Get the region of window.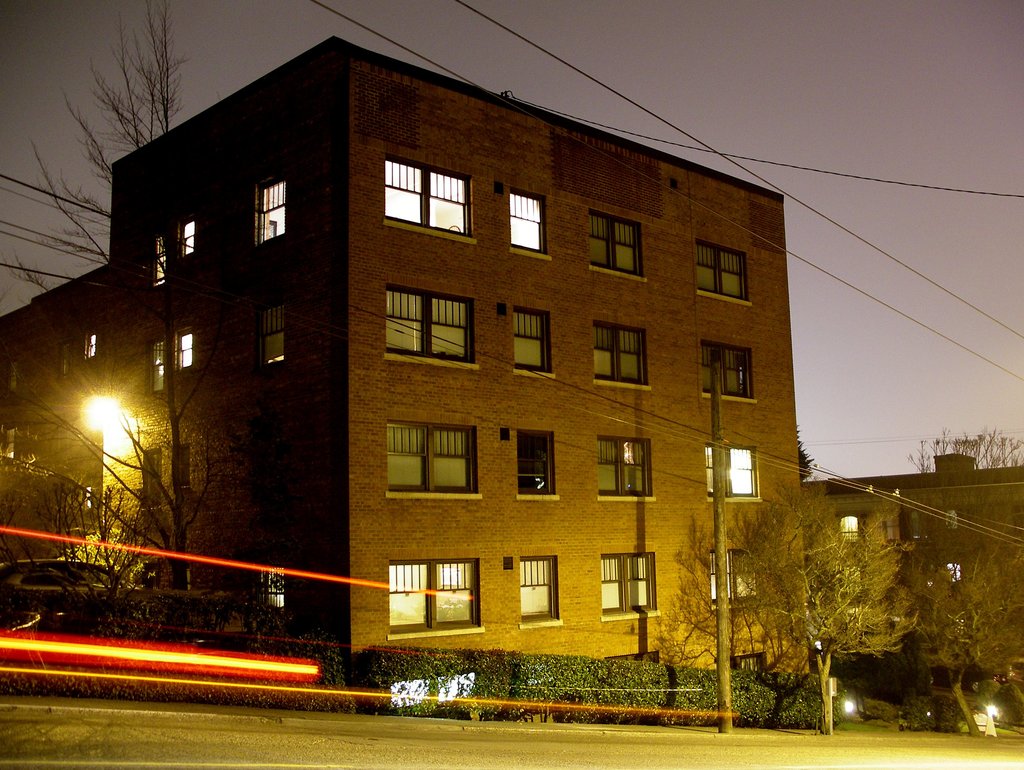
detection(183, 564, 194, 590).
